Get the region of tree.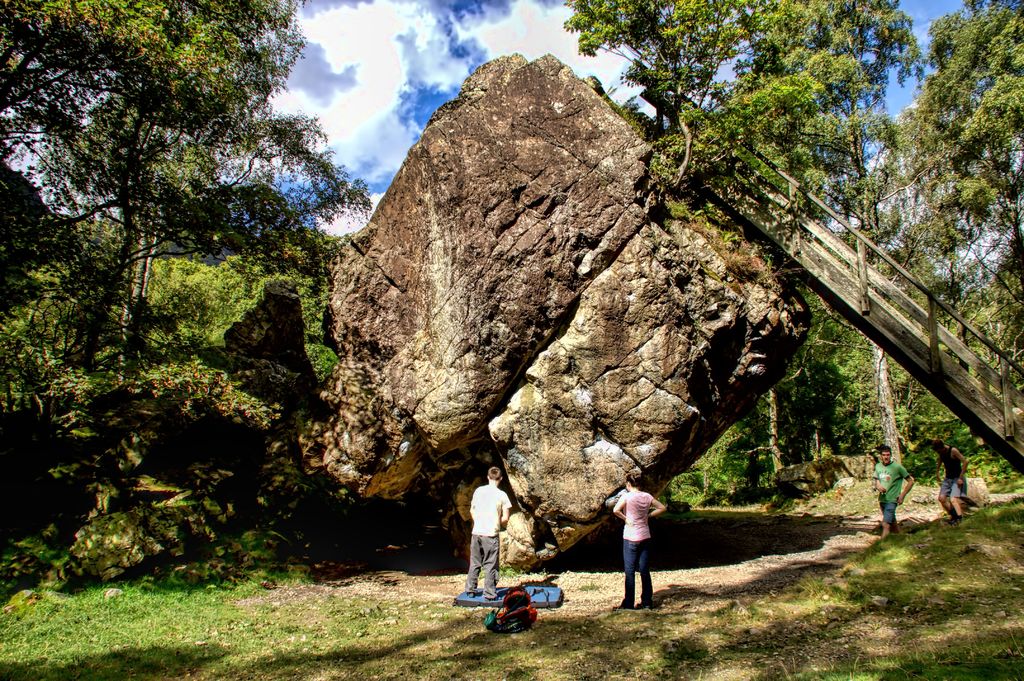
(884,0,1023,369).
